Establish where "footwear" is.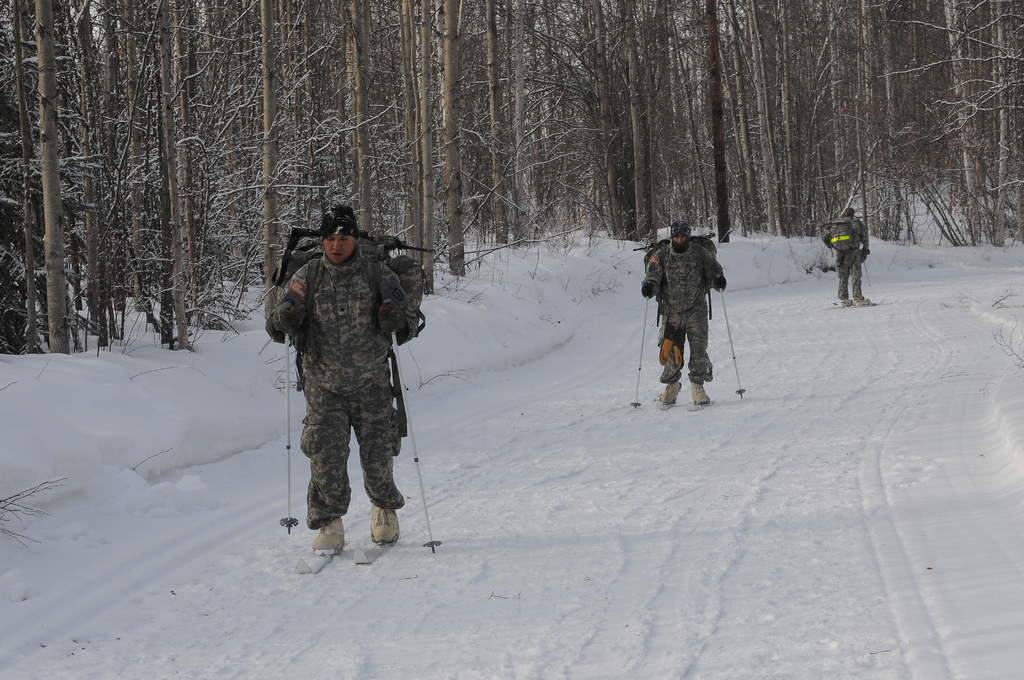
Established at Rect(861, 293, 870, 304).
